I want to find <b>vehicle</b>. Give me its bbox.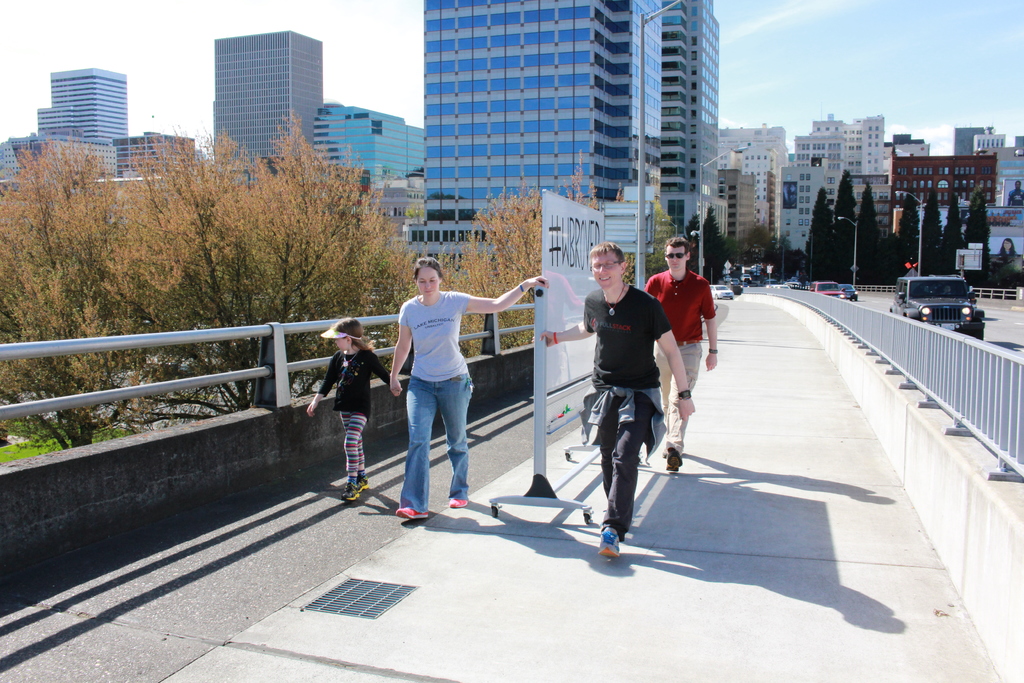
locate(723, 272, 729, 280).
